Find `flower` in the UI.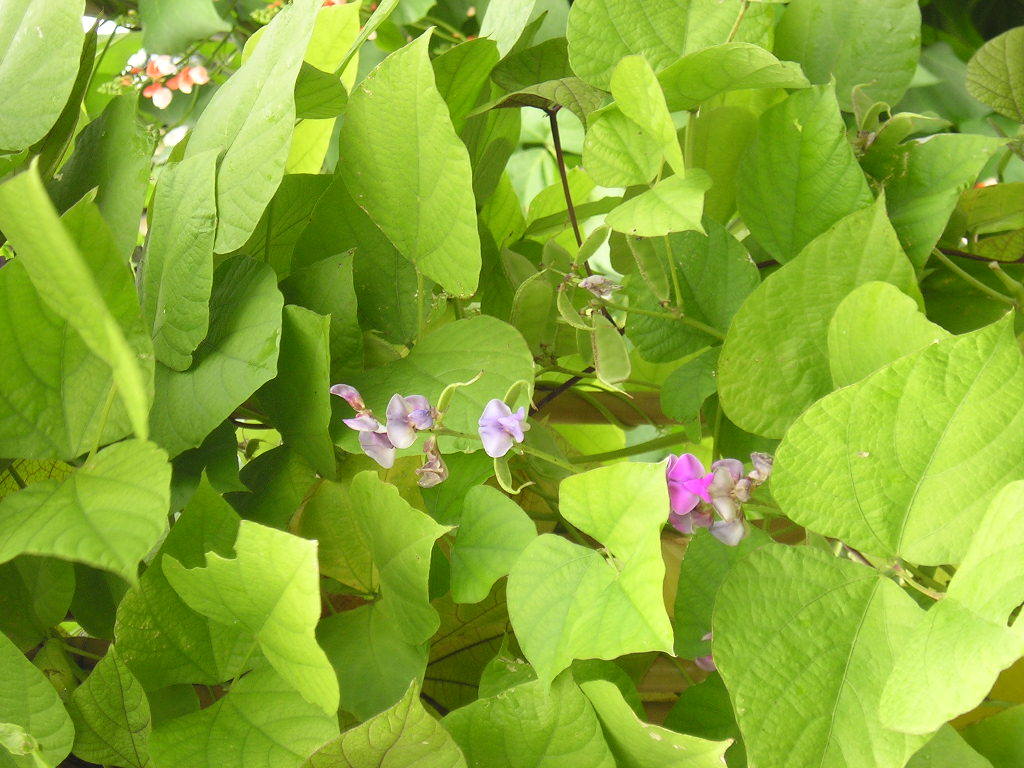
UI element at box(474, 393, 525, 460).
